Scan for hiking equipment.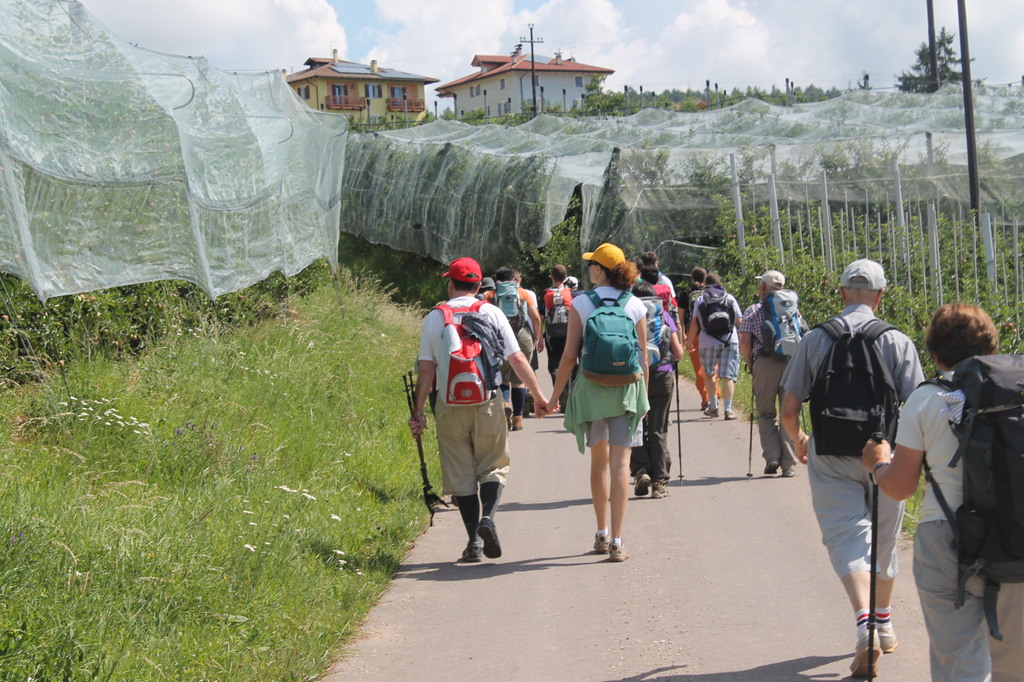
Scan result: 678 361 687 487.
